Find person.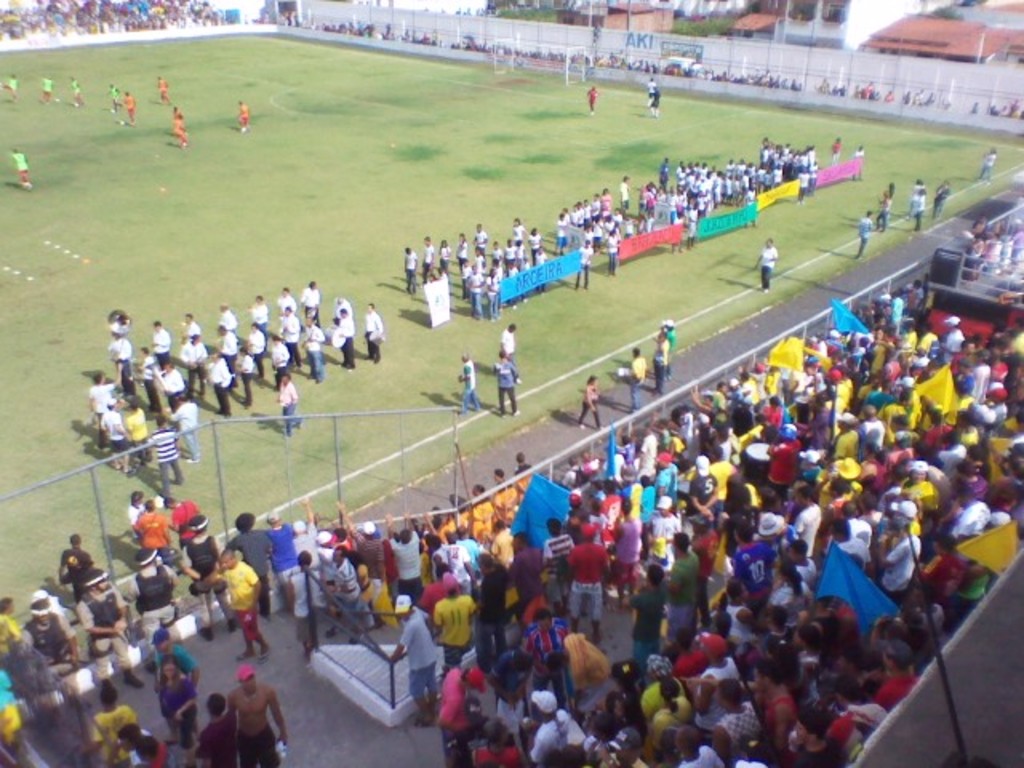
bbox(264, 509, 315, 600).
